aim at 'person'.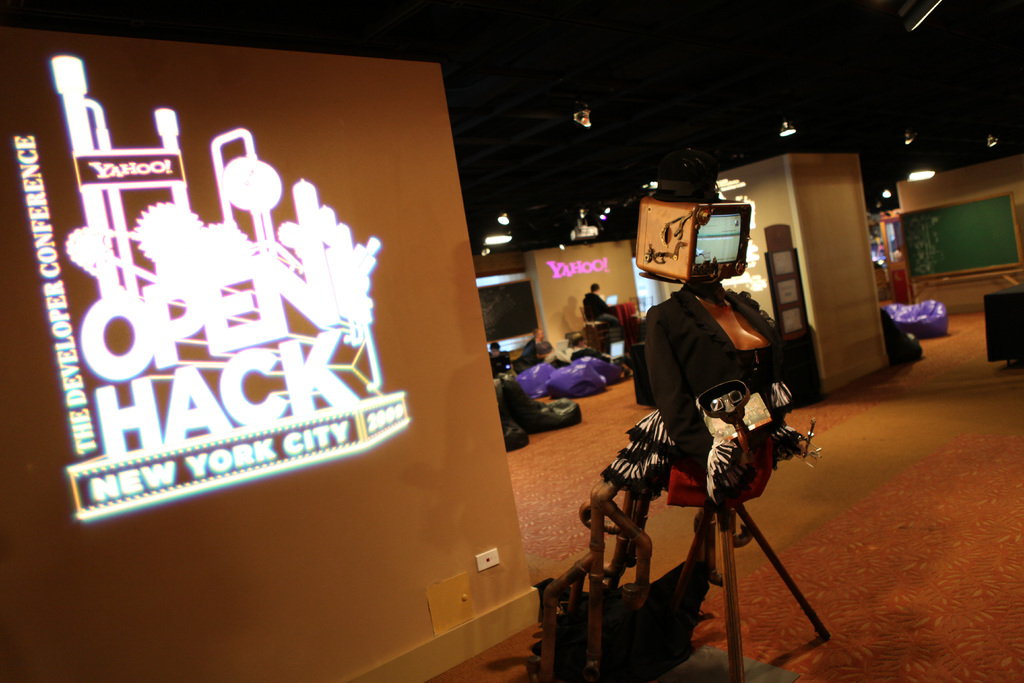
Aimed at <bbox>483, 335, 515, 404</bbox>.
